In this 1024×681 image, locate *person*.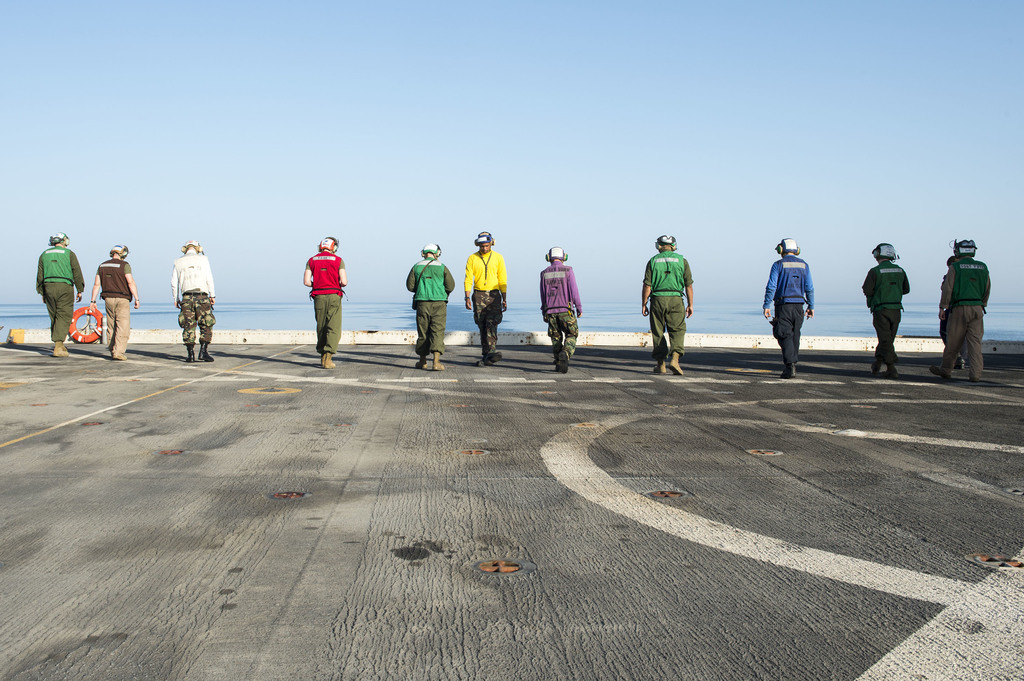
Bounding box: 169, 242, 216, 363.
